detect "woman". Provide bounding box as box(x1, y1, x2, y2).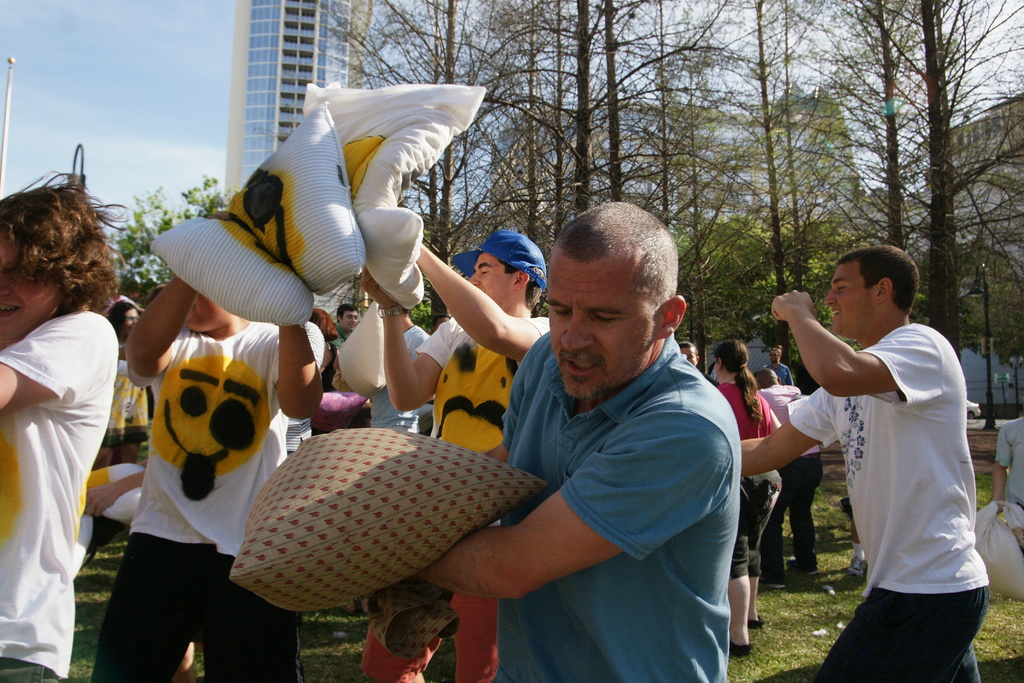
box(99, 301, 153, 464).
